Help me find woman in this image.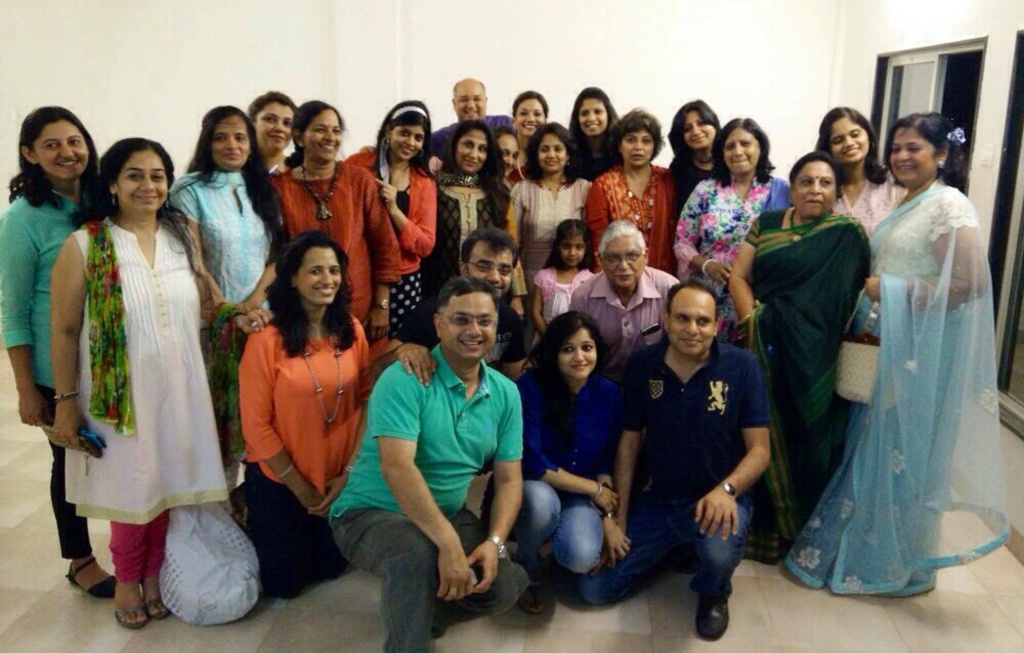
Found it: bbox=[245, 85, 303, 175].
